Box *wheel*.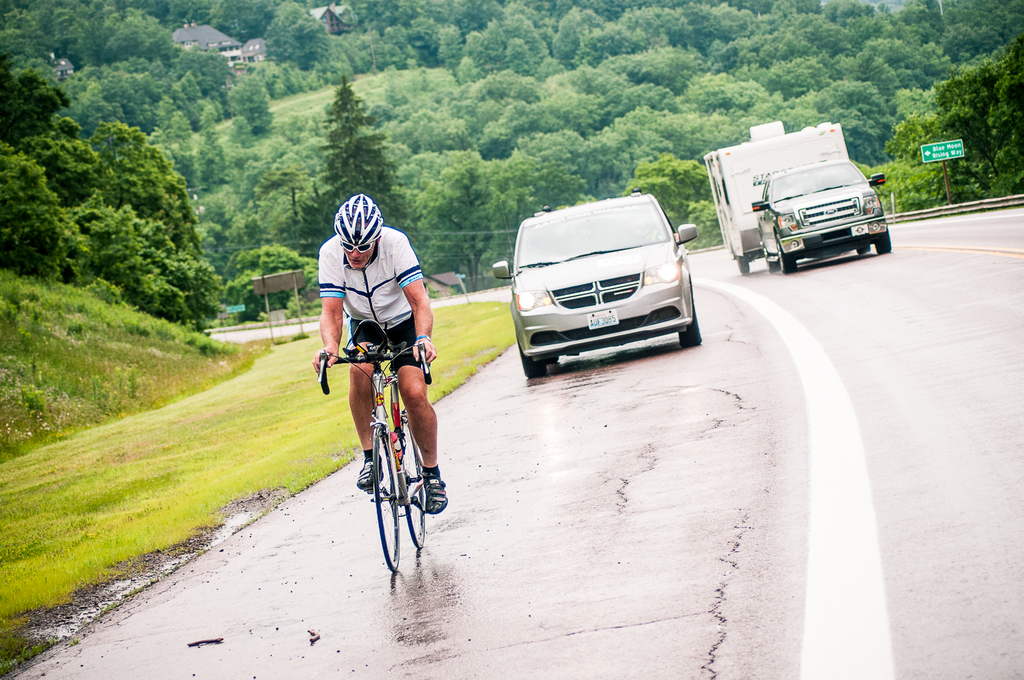
(370,421,407,576).
